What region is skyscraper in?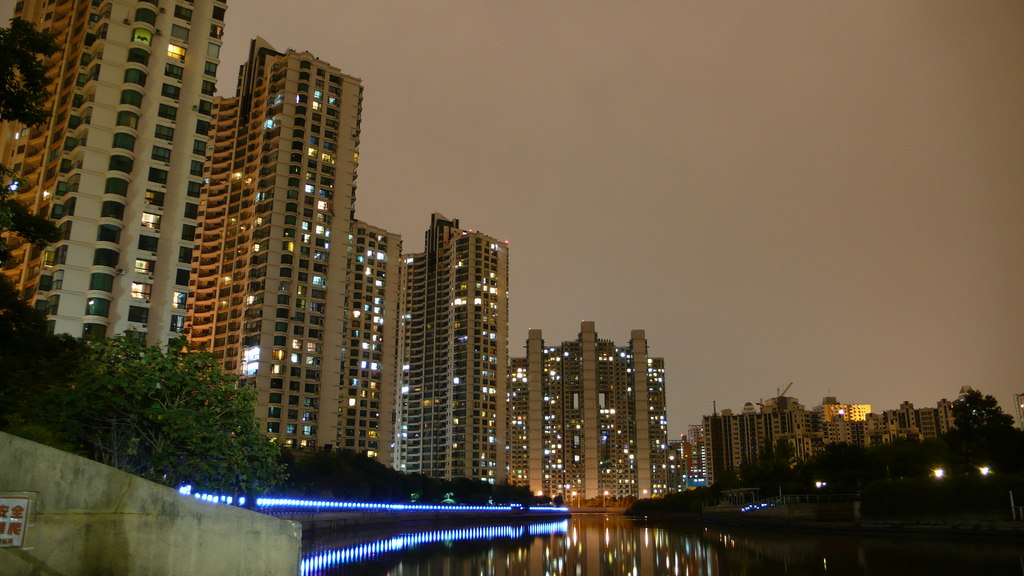
BBox(33, 17, 241, 403).
